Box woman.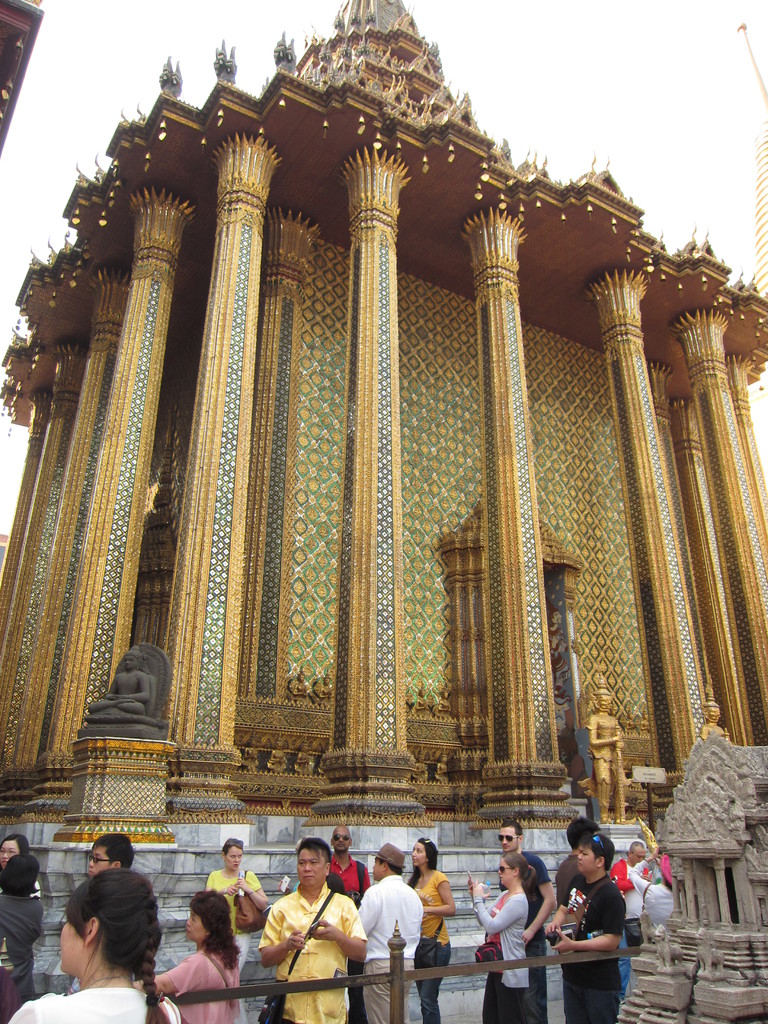
{"left": 0, "top": 860, "right": 174, "bottom": 1023}.
